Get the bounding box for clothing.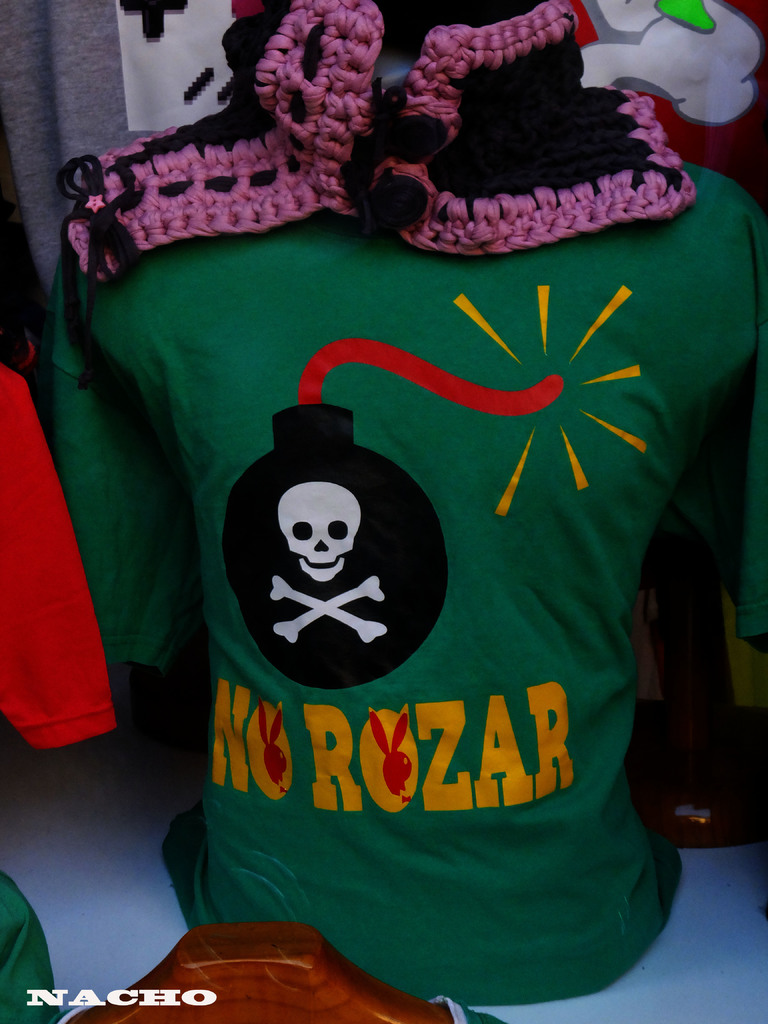
[left=45, top=164, right=767, bottom=1011].
